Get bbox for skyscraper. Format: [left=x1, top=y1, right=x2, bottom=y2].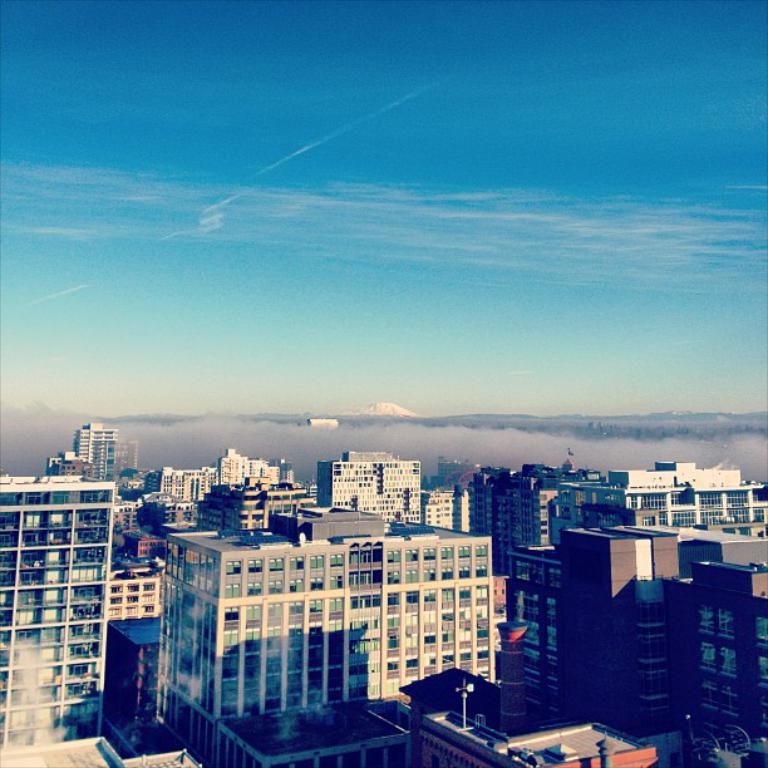
[left=147, top=459, right=223, bottom=511].
